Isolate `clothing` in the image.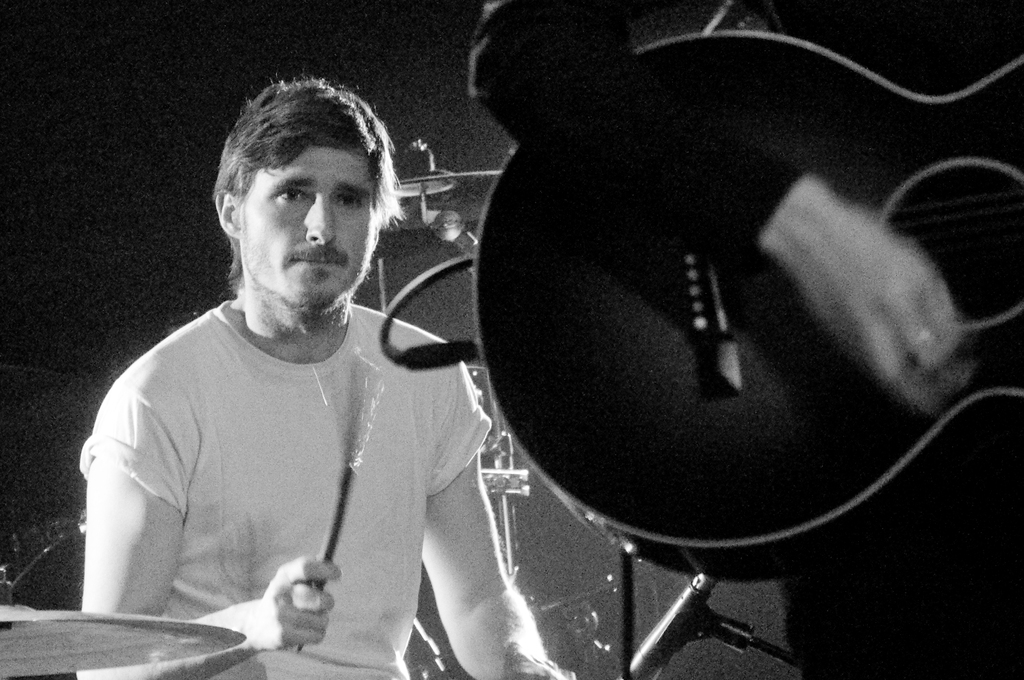
Isolated region: 472,0,1023,679.
